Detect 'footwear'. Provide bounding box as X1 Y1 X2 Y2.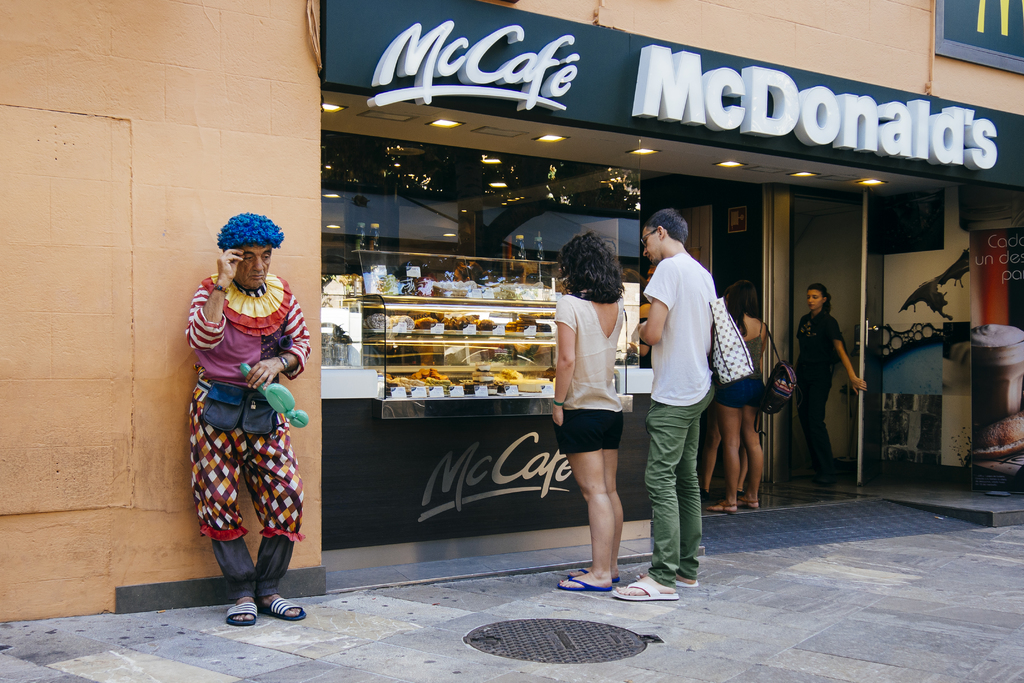
257 595 307 621.
